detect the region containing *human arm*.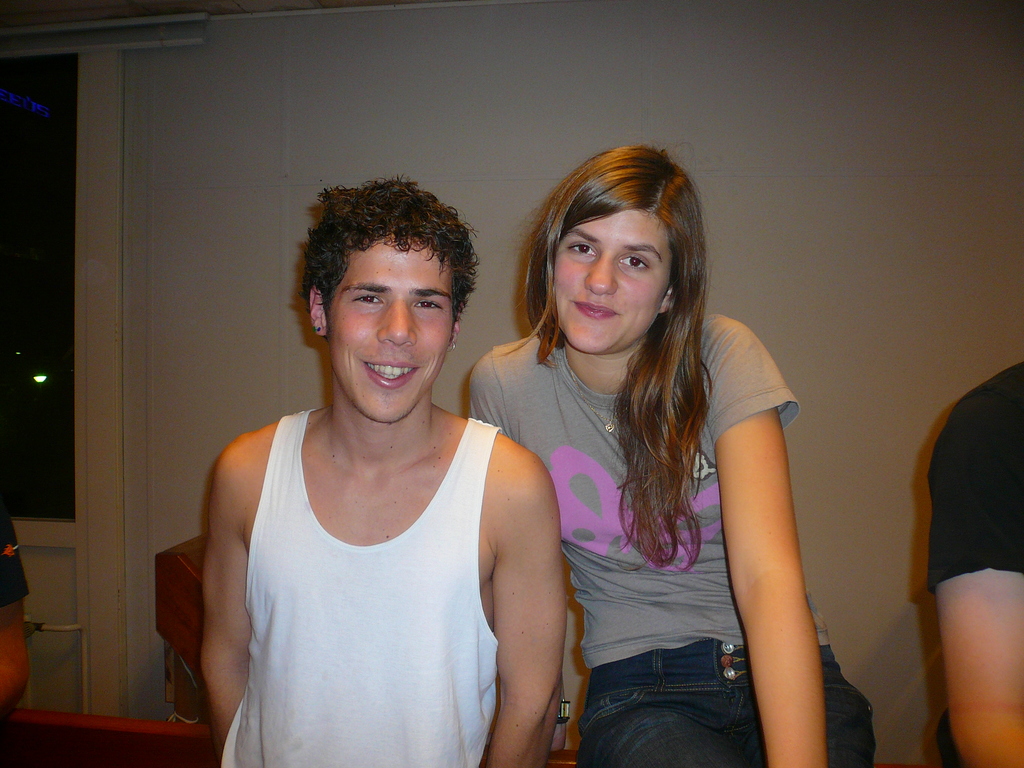
[x1=468, y1=445, x2=578, y2=767].
